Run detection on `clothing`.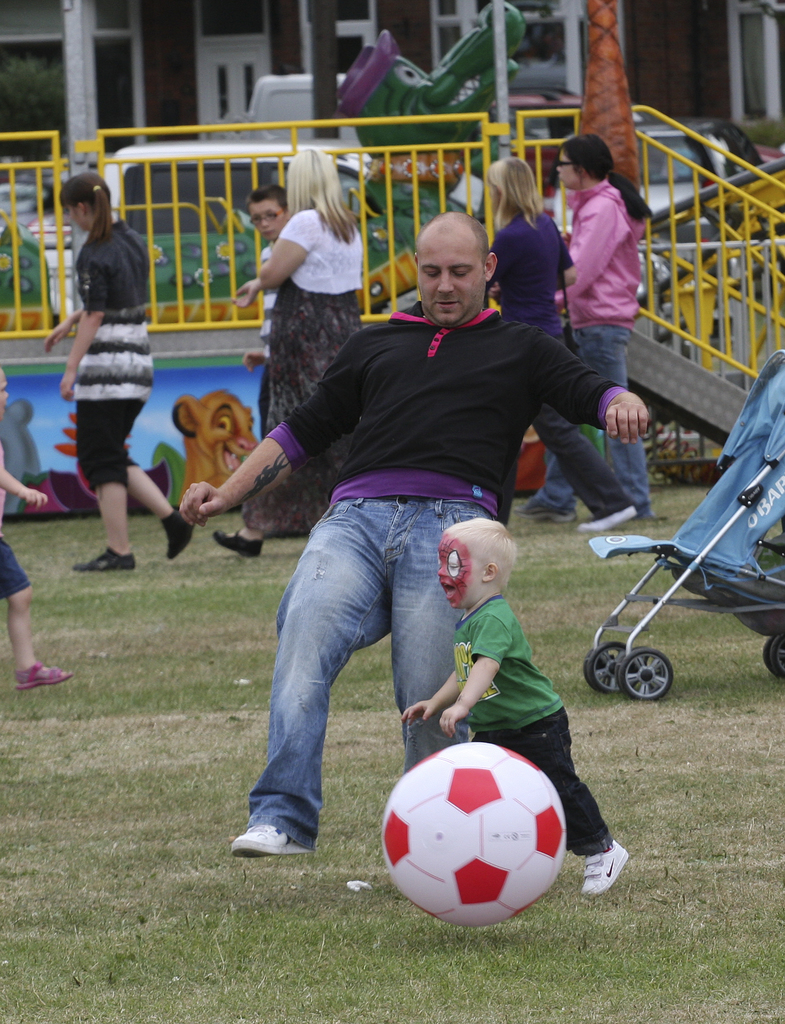
Result: detection(484, 220, 579, 355).
